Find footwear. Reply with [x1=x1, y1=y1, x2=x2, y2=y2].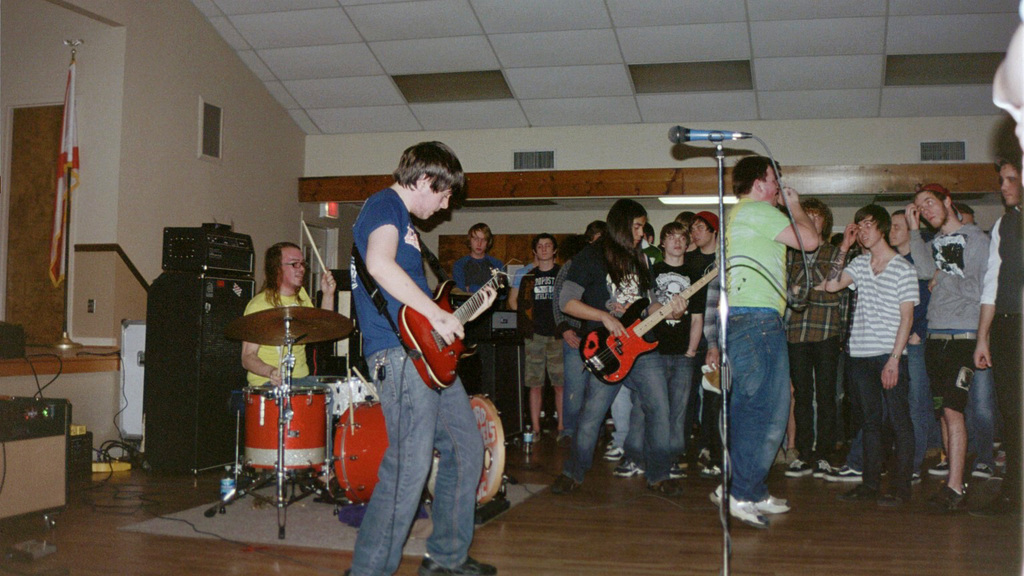
[x1=877, y1=490, x2=894, y2=507].
